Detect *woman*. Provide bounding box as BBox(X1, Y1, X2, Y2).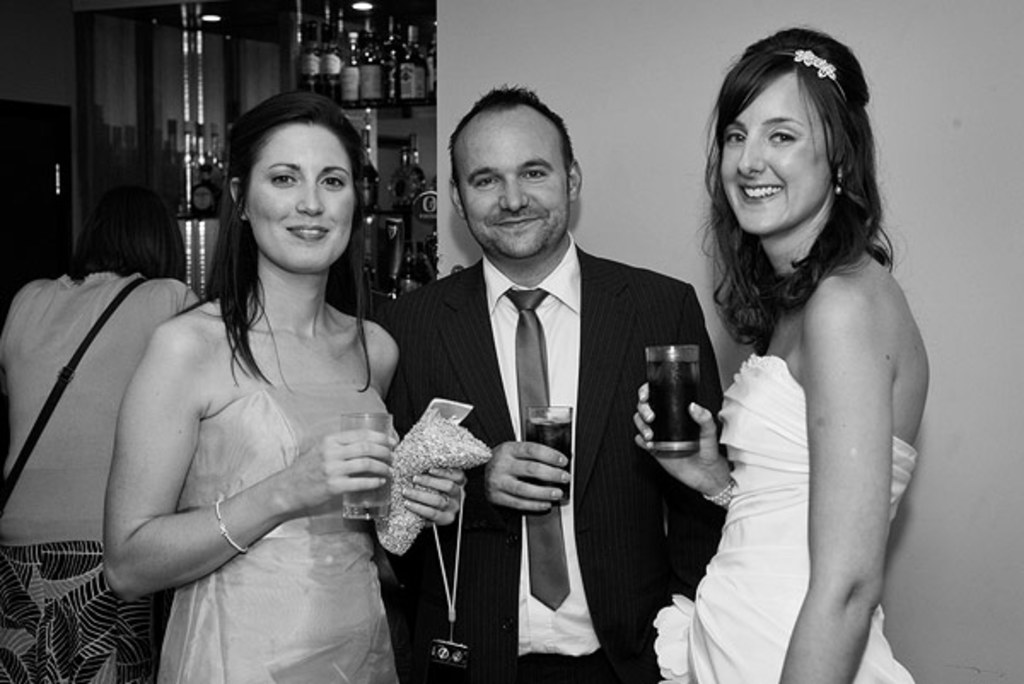
BBox(2, 183, 205, 682).
